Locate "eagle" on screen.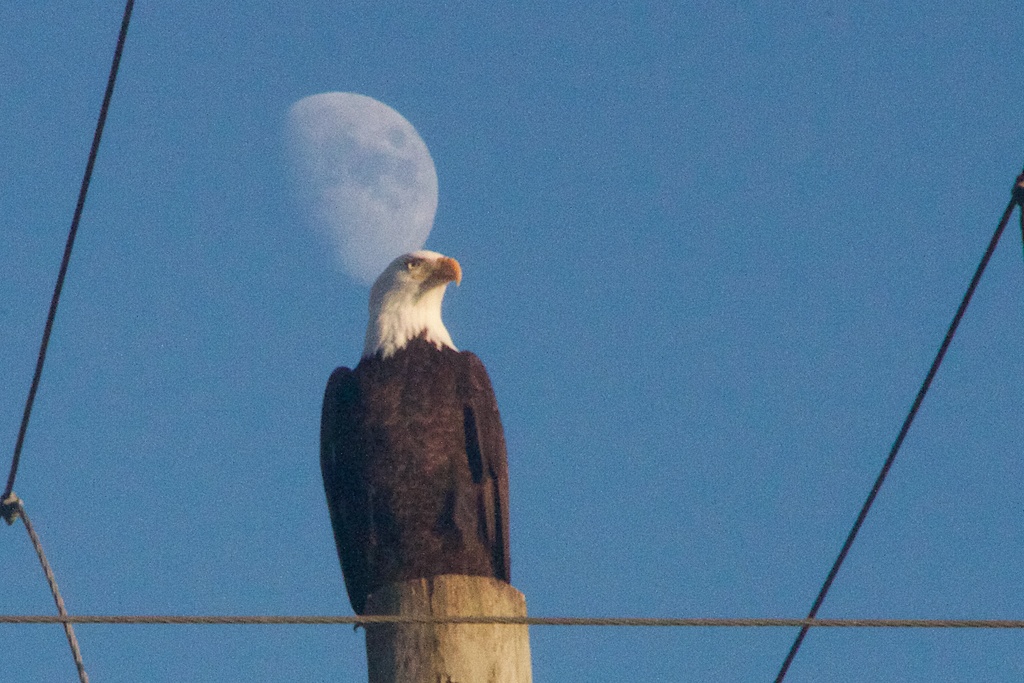
On screen at (319, 251, 515, 624).
